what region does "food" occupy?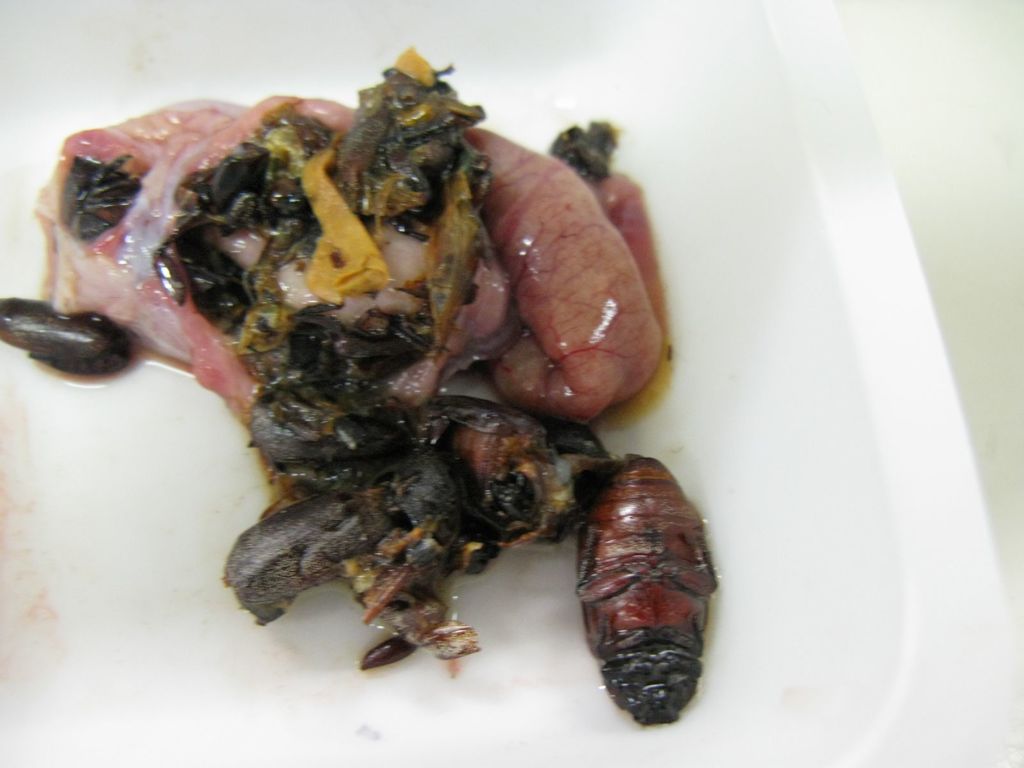
{"x1": 0, "y1": 28, "x2": 730, "y2": 703}.
